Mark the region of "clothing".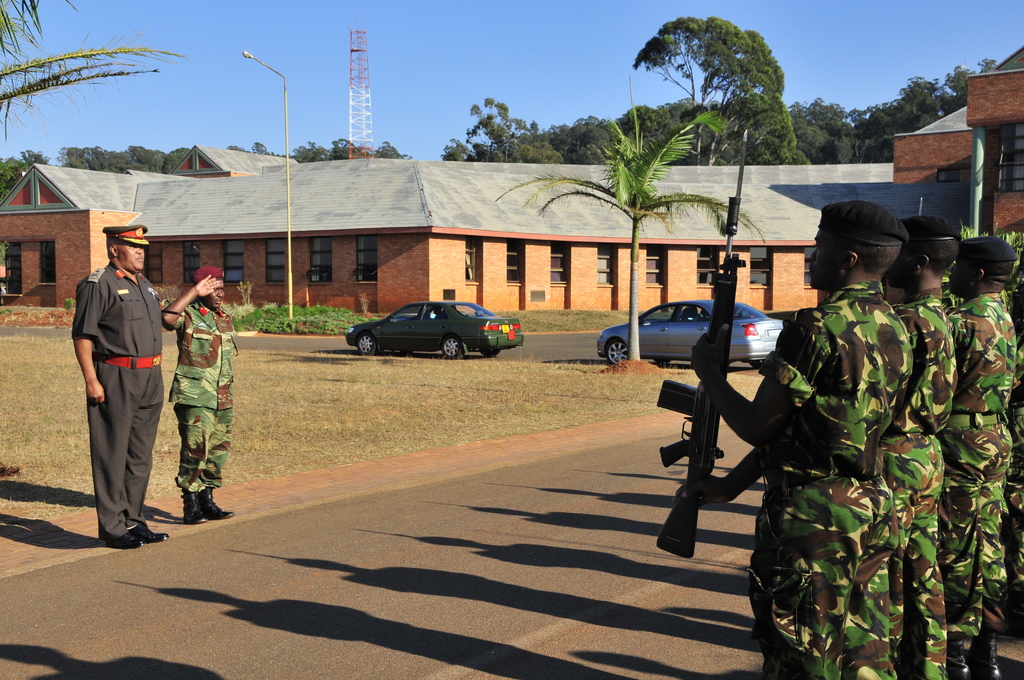
Region: Rect(737, 271, 910, 679).
